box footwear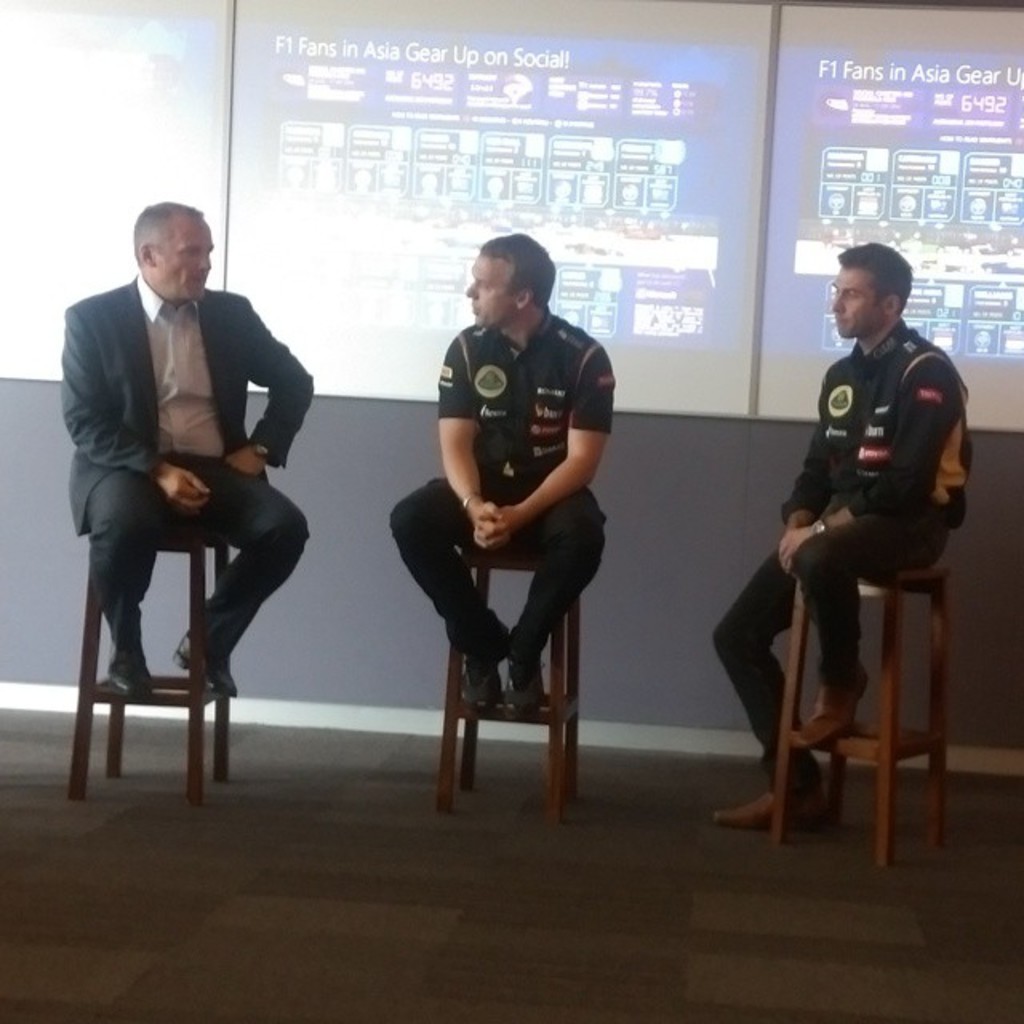
region(498, 643, 550, 714)
